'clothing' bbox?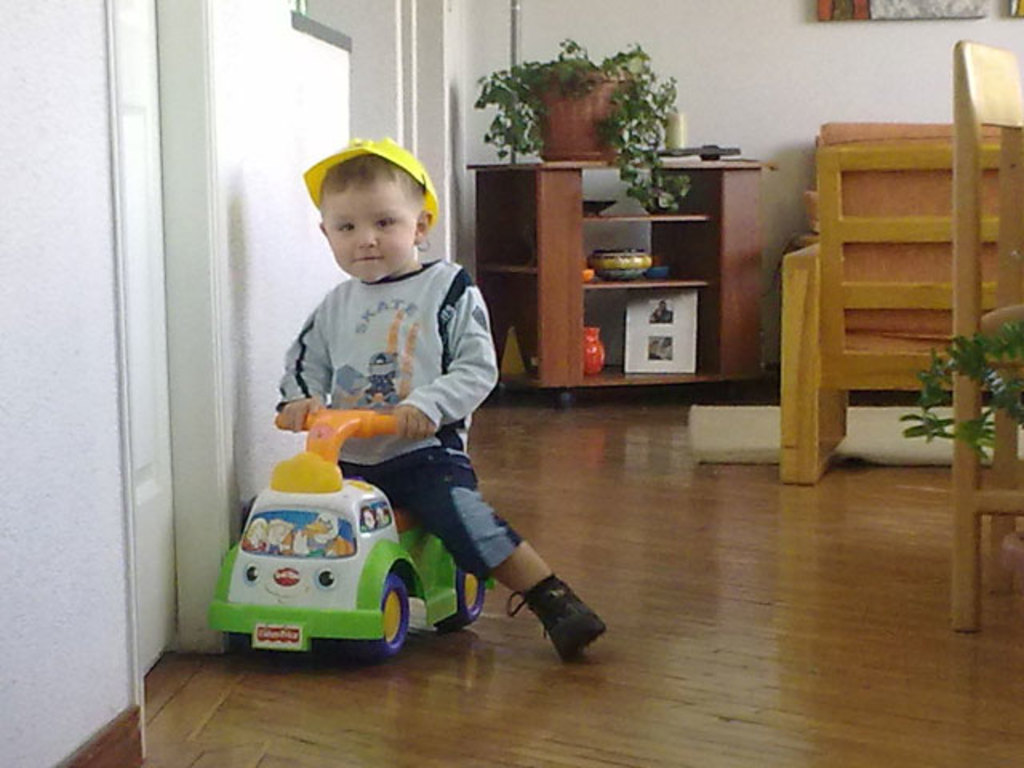
left=280, top=254, right=531, bottom=578
